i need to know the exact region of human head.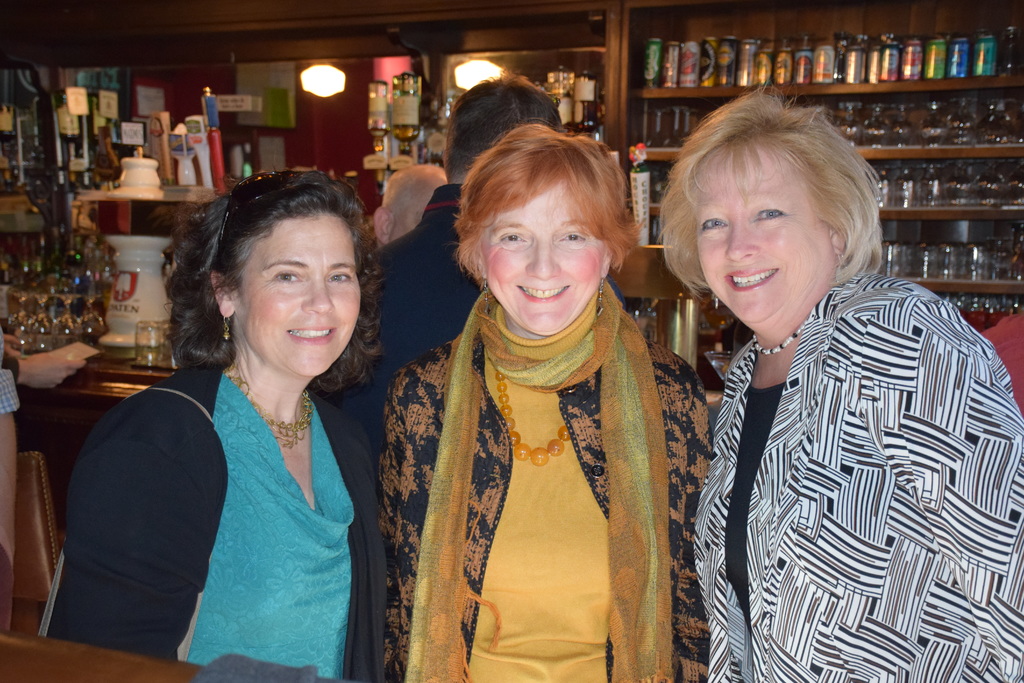
Region: <region>652, 100, 886, 314</region>.
